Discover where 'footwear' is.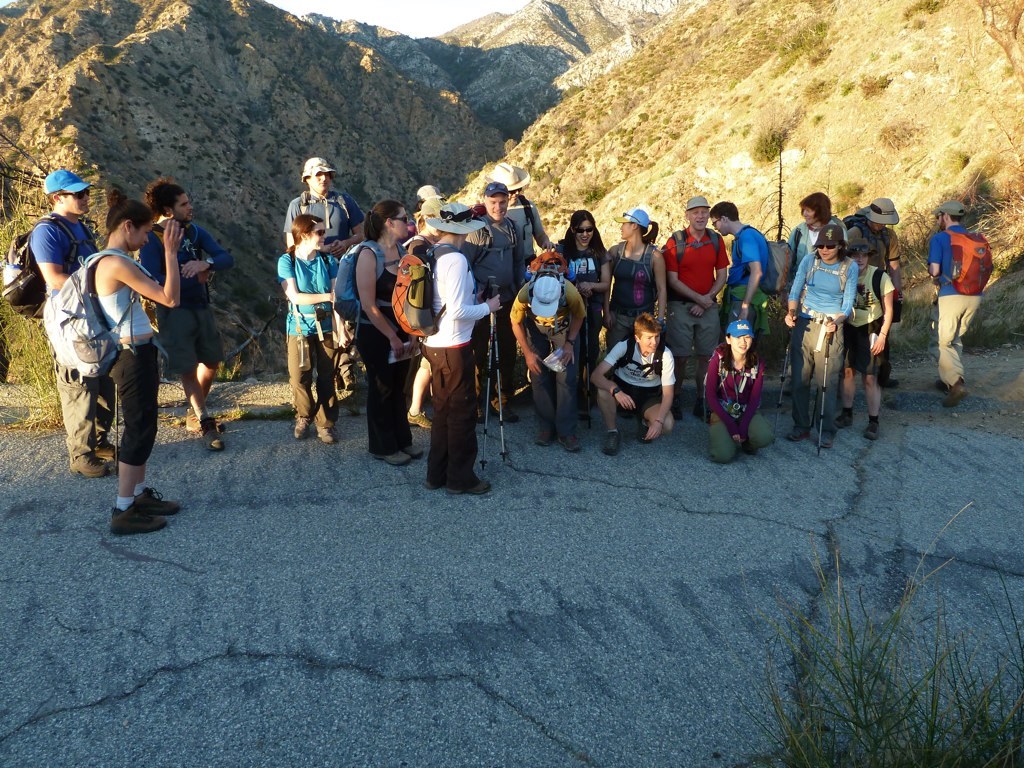
Discovered at 786, 427, 811, 442.
